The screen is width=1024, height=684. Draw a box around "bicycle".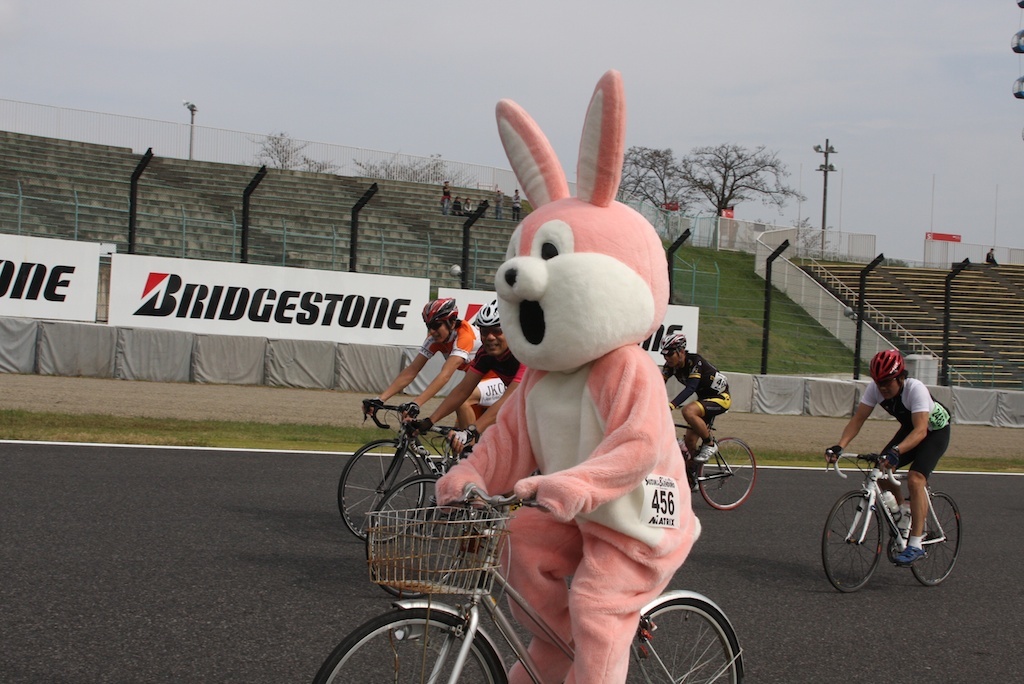
bbox=[366, 422, 541, 600].
